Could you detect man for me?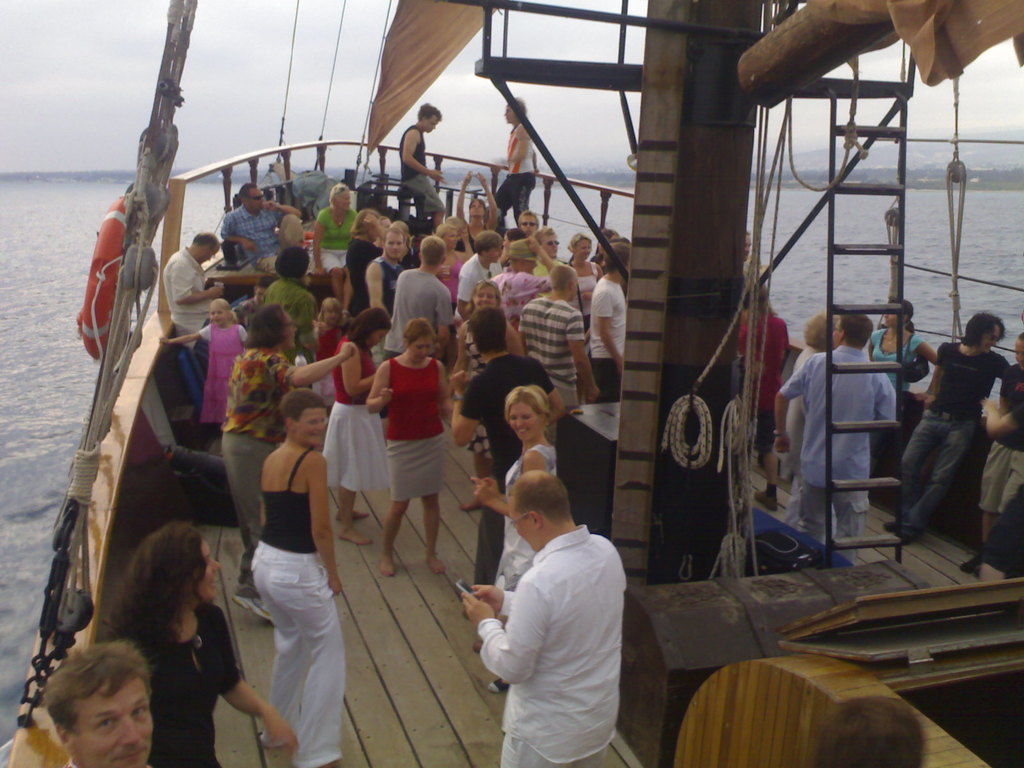
Detection result: locate(211, 182, 307, 269).
